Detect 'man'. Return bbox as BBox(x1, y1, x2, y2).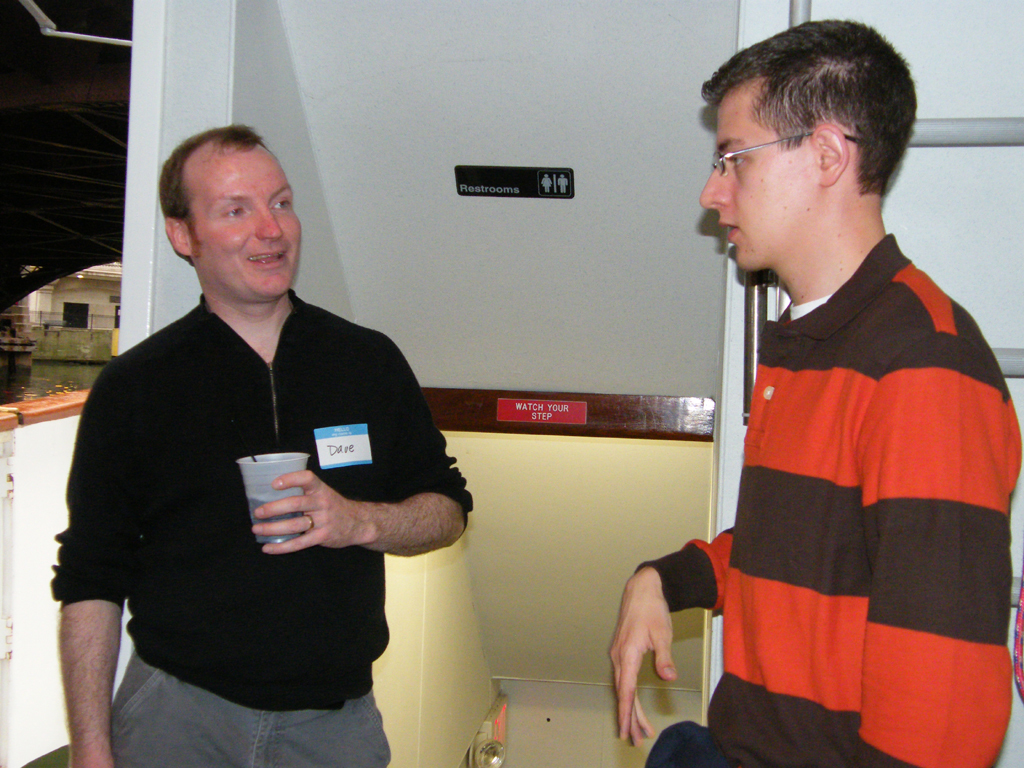
BBox(606, 15, 1023, 767).
